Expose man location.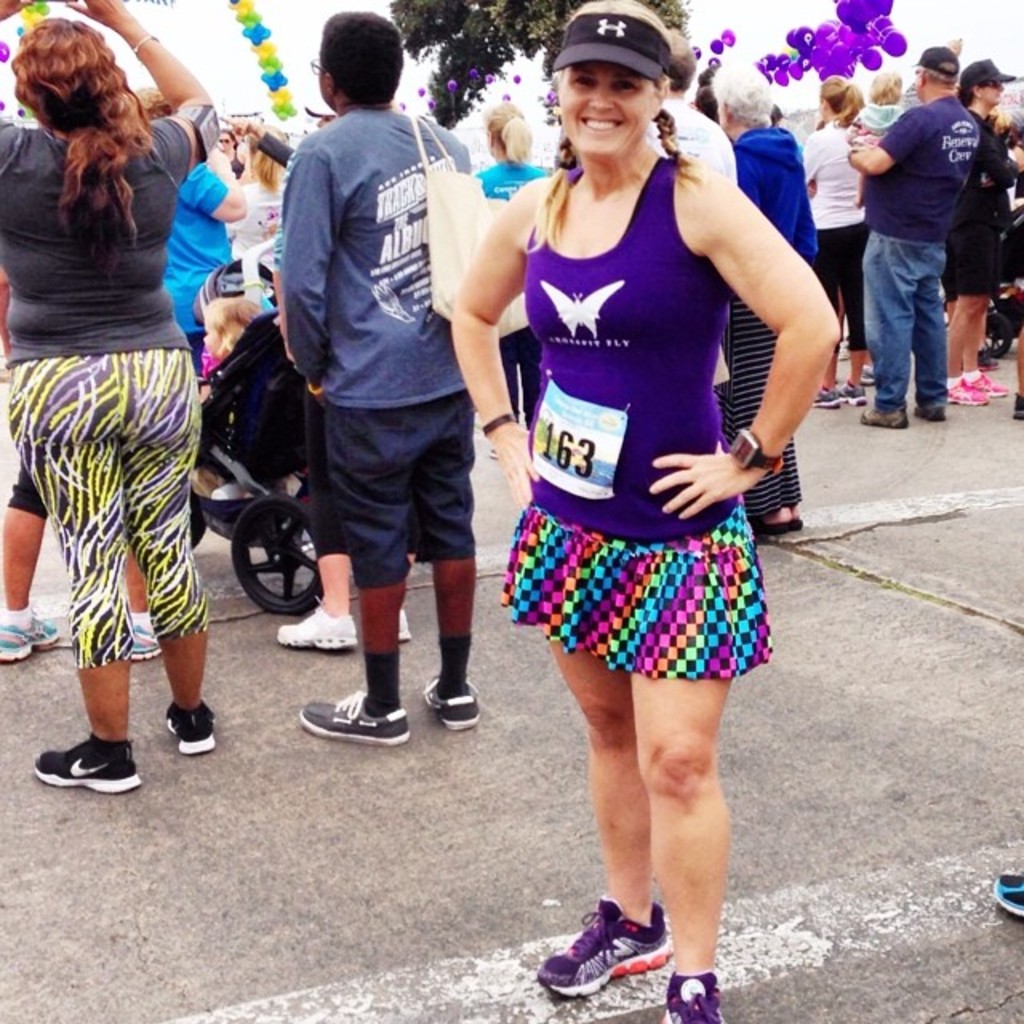
Exposed at bbox=(280, 10, 477, 744).
